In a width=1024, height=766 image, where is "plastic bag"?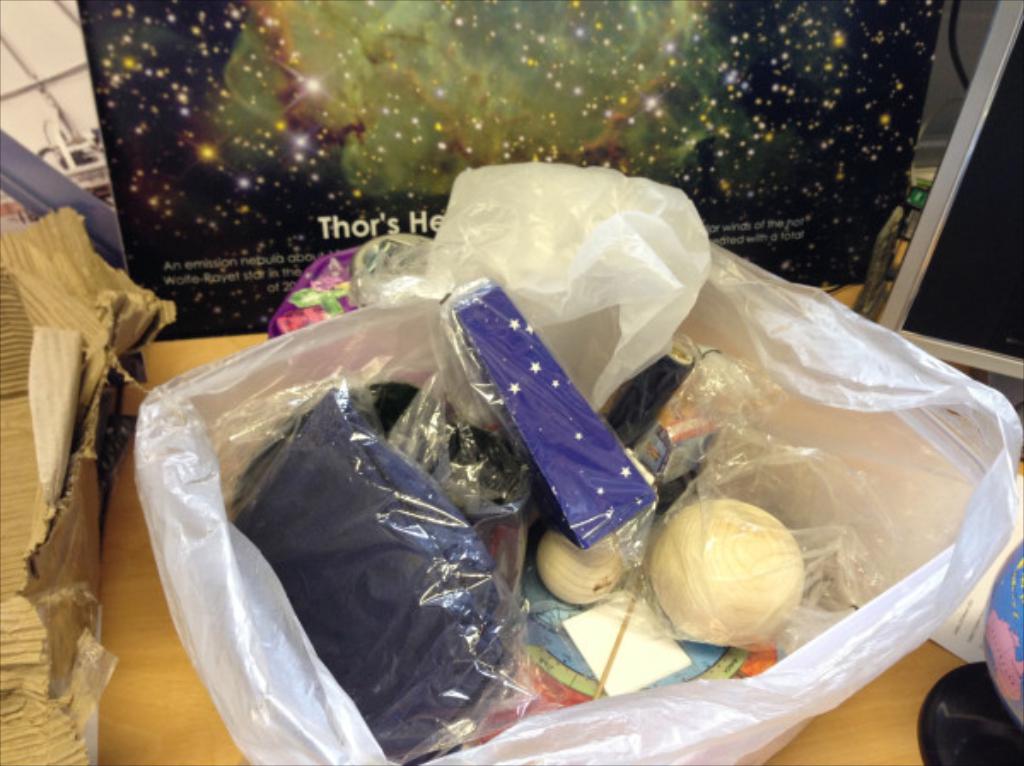
131, 159, 1022, 764.
